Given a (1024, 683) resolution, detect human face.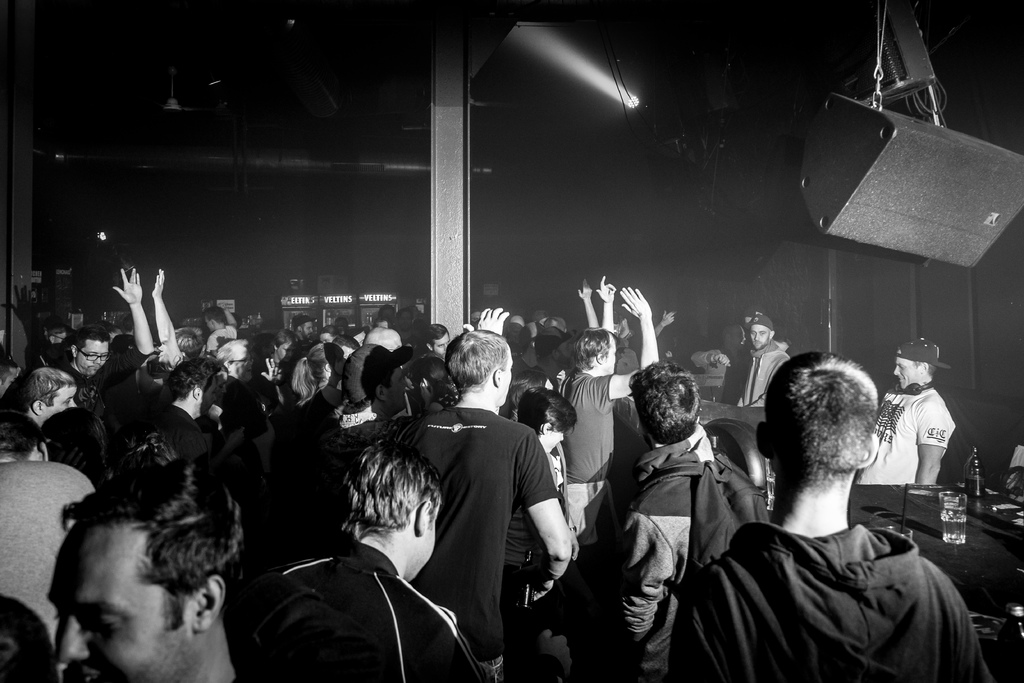
(76,338,106,378).
